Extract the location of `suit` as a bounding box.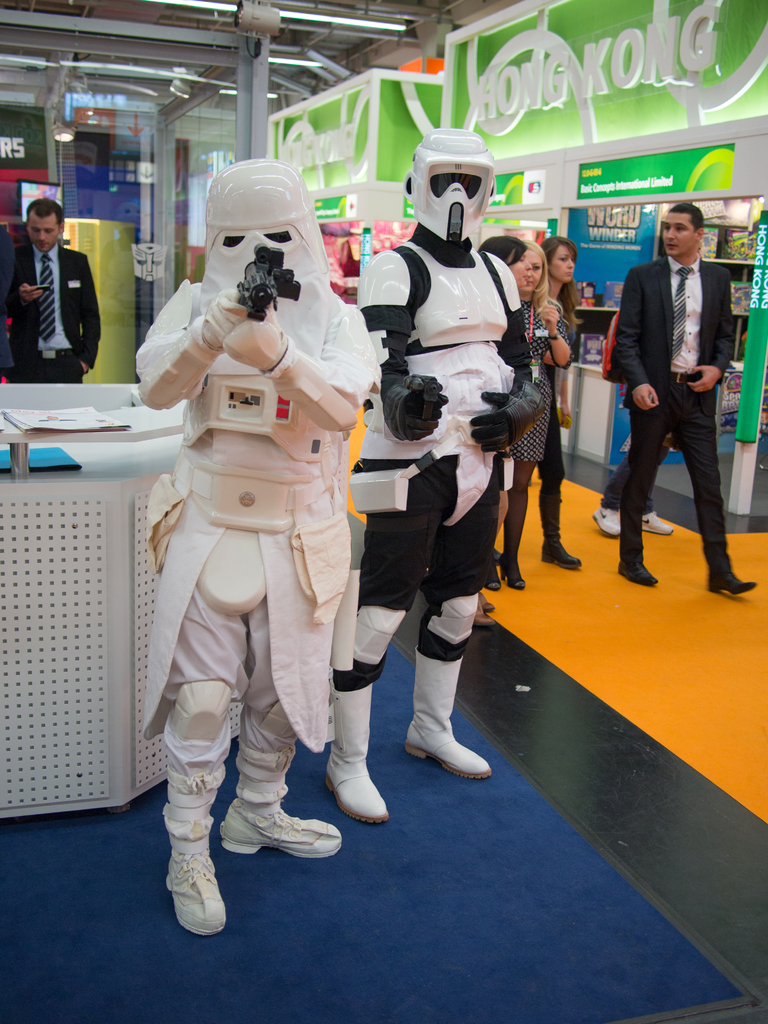
[624, 193, 746, 582].
